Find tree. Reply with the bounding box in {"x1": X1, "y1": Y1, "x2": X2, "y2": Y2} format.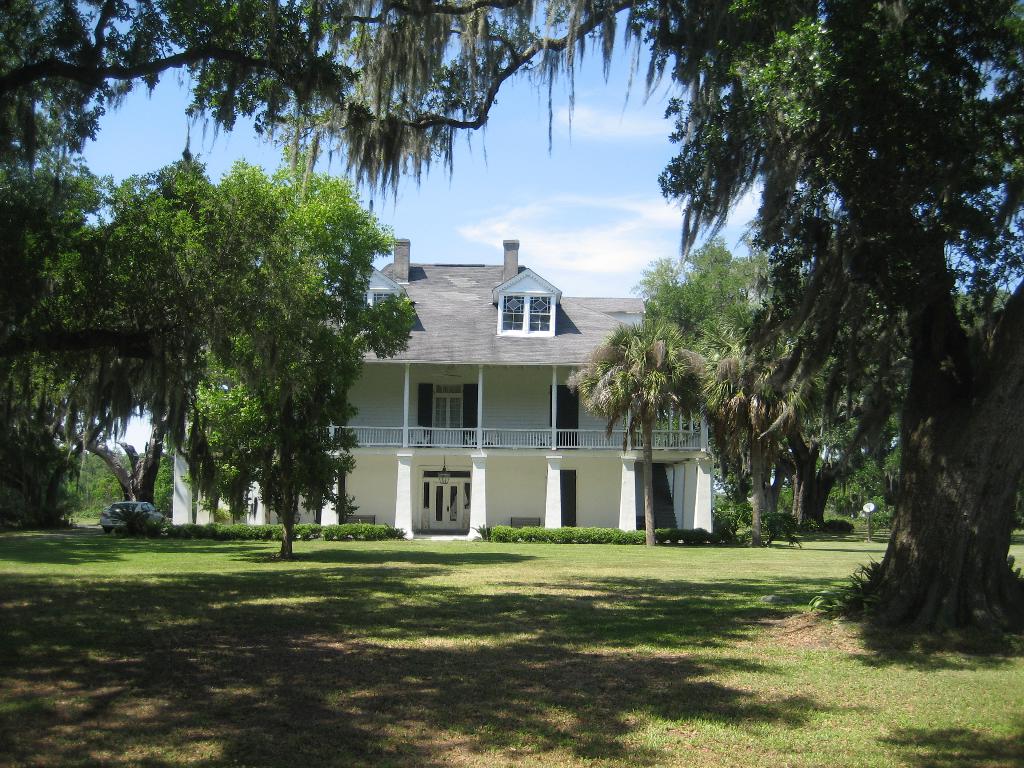
{"x1": 207, "y1": 160, "x2": 424, "y2": 529}.
